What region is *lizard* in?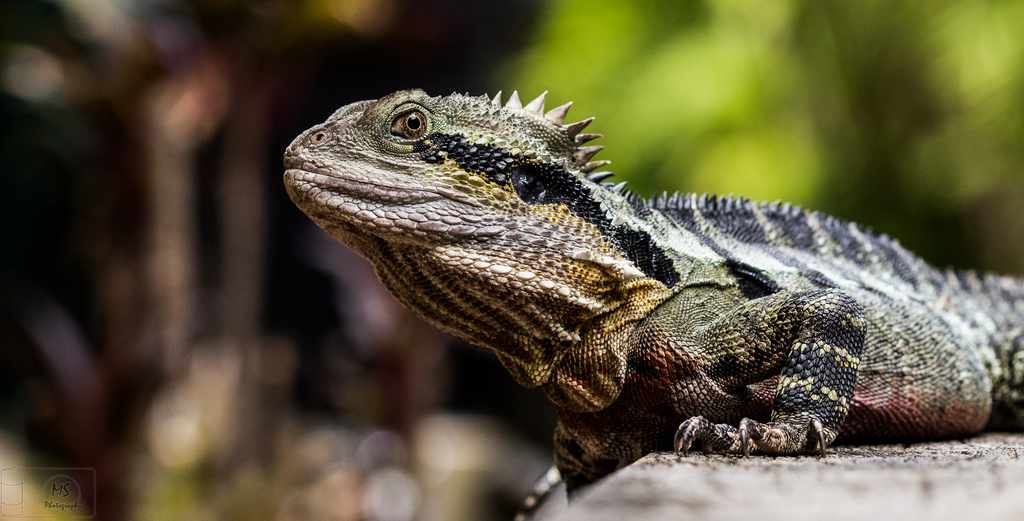
rect(330, 63, 1022, 511).
